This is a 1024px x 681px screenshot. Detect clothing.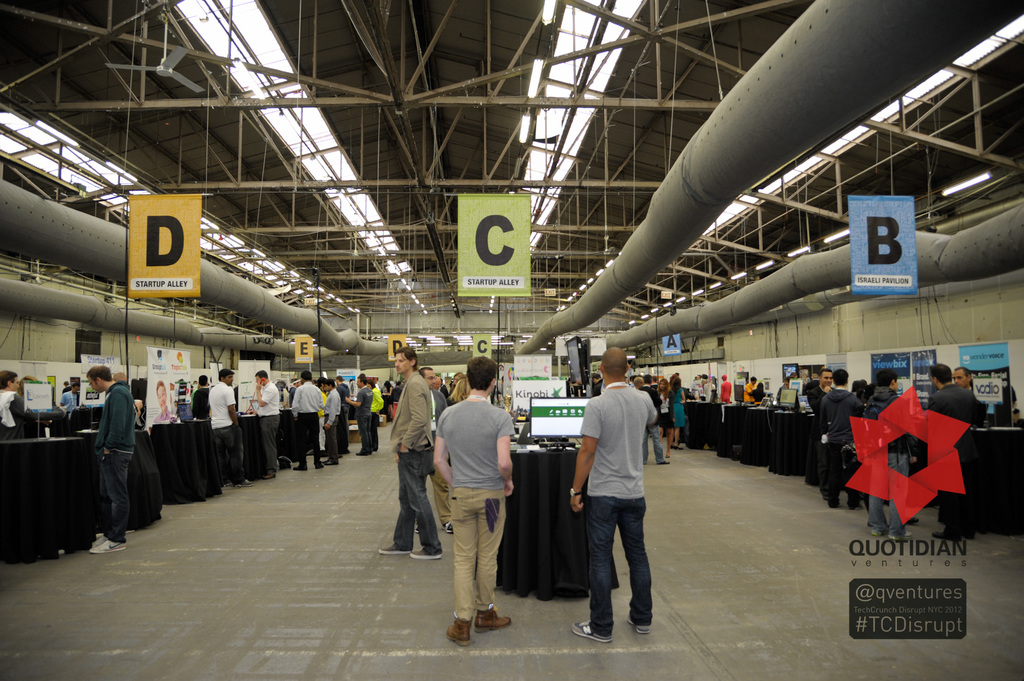
box(430, 376, 522, 610).
